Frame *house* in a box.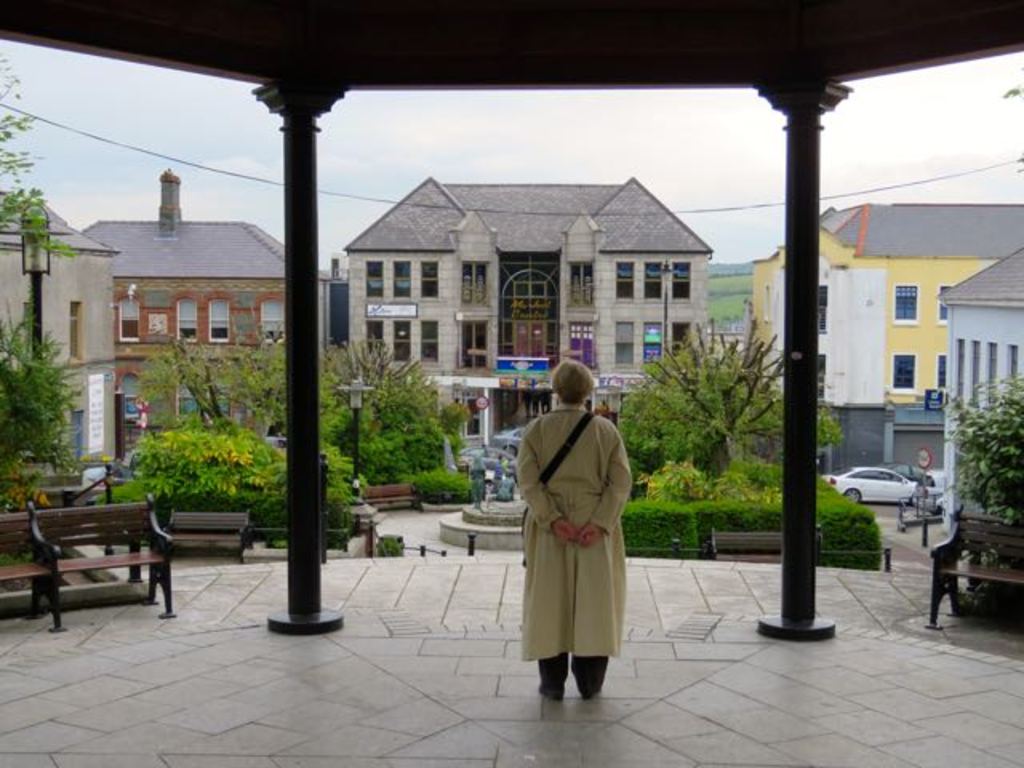
<box>933,246,1022,534</box>.
